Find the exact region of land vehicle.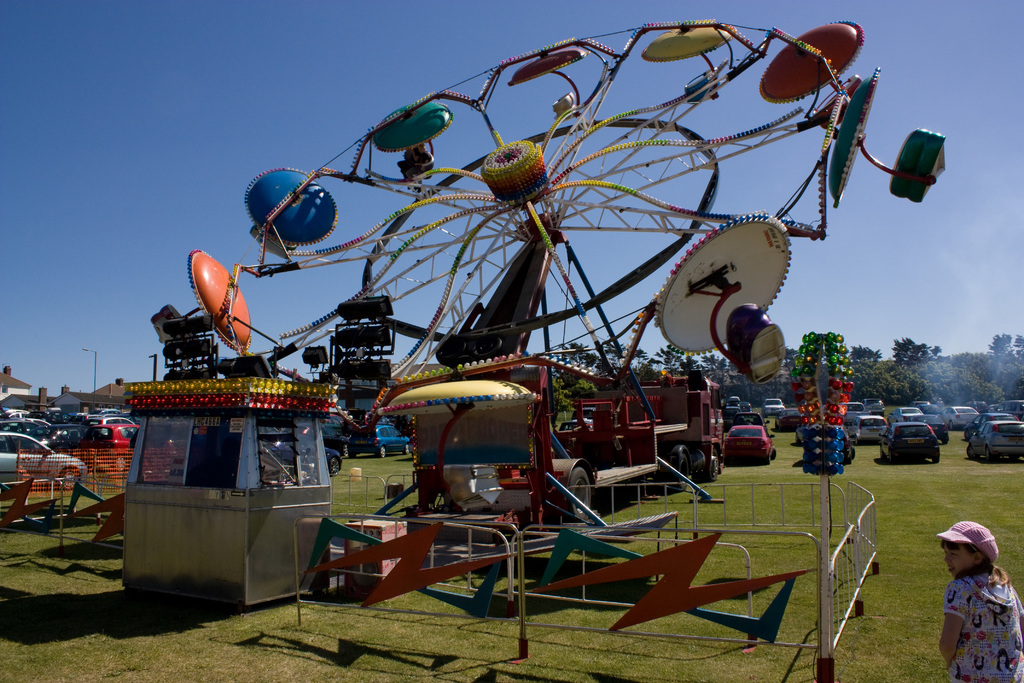
Exact region: 269 433 342 478.
